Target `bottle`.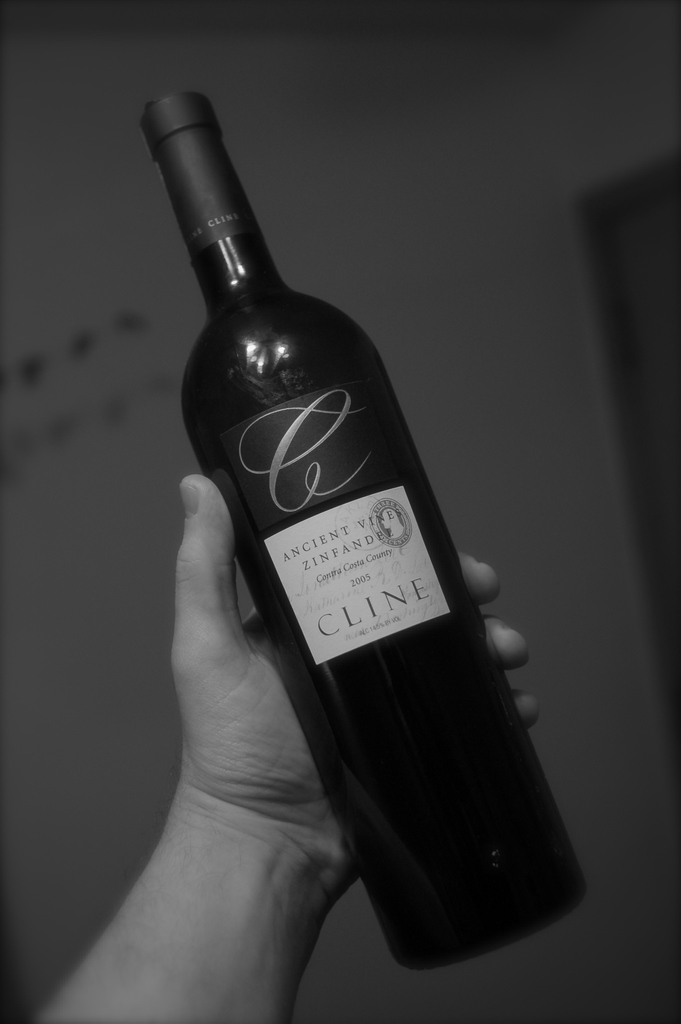
Target region: <bbox>132, 82, 595, 972</bbox>.
